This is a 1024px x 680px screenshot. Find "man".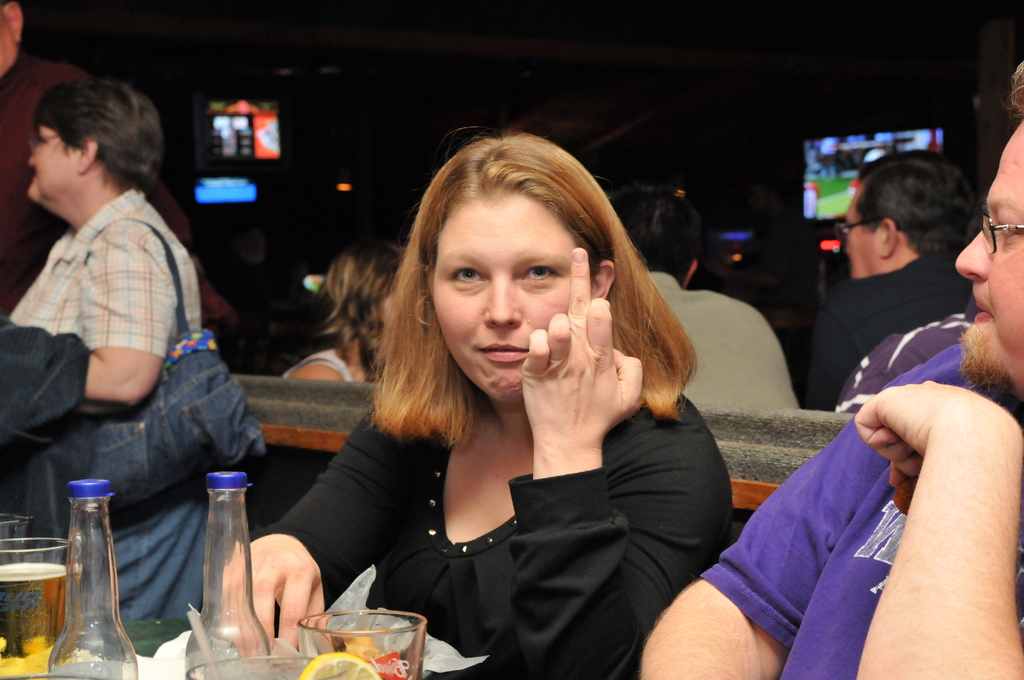
Bounding box: {"left": 636, "top": 59, "right": 1023, "bottom": 679}.
